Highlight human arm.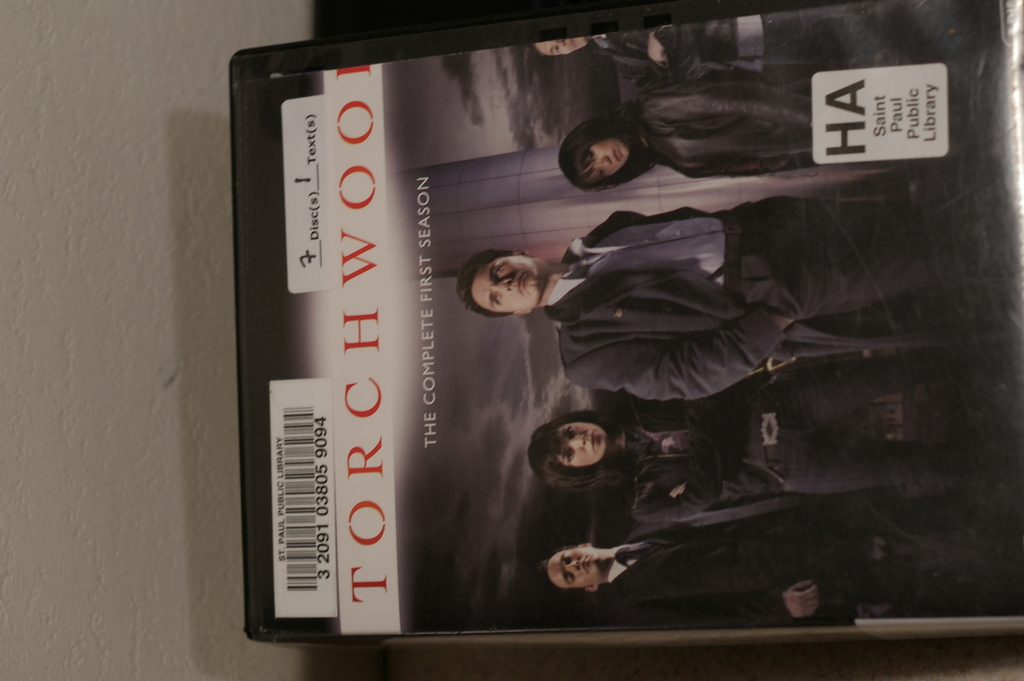
Highlighted region: (left=564, top=306, right=795, bottom=402).
